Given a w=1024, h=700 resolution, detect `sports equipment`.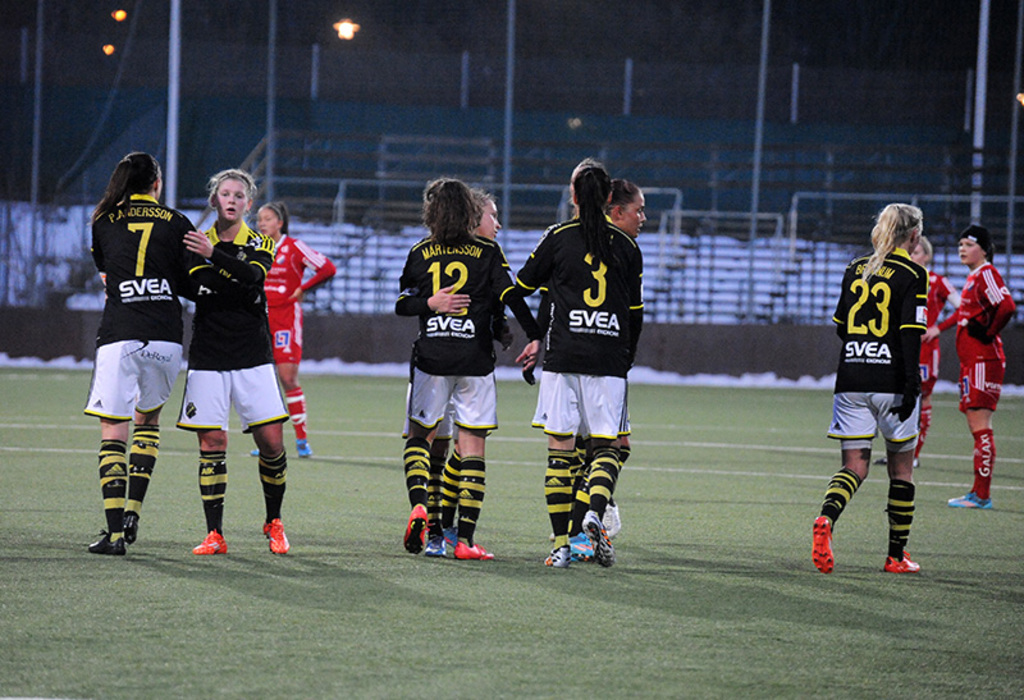
BBox(934, 489, 992, 511).
